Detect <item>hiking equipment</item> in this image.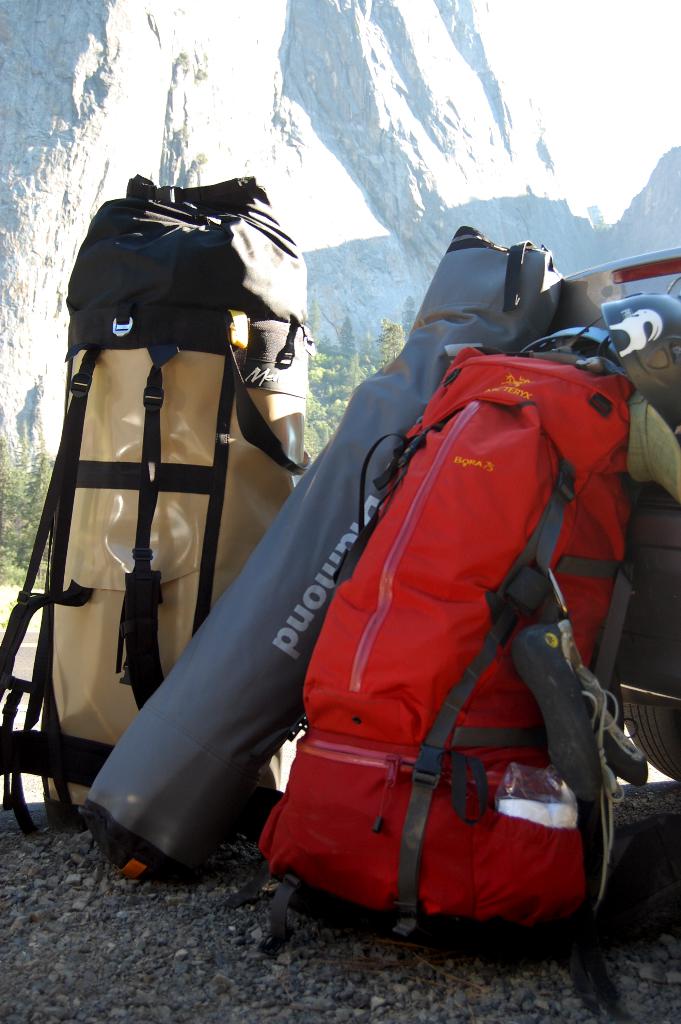
Detection: crop(249, 316, 646, 1007).
